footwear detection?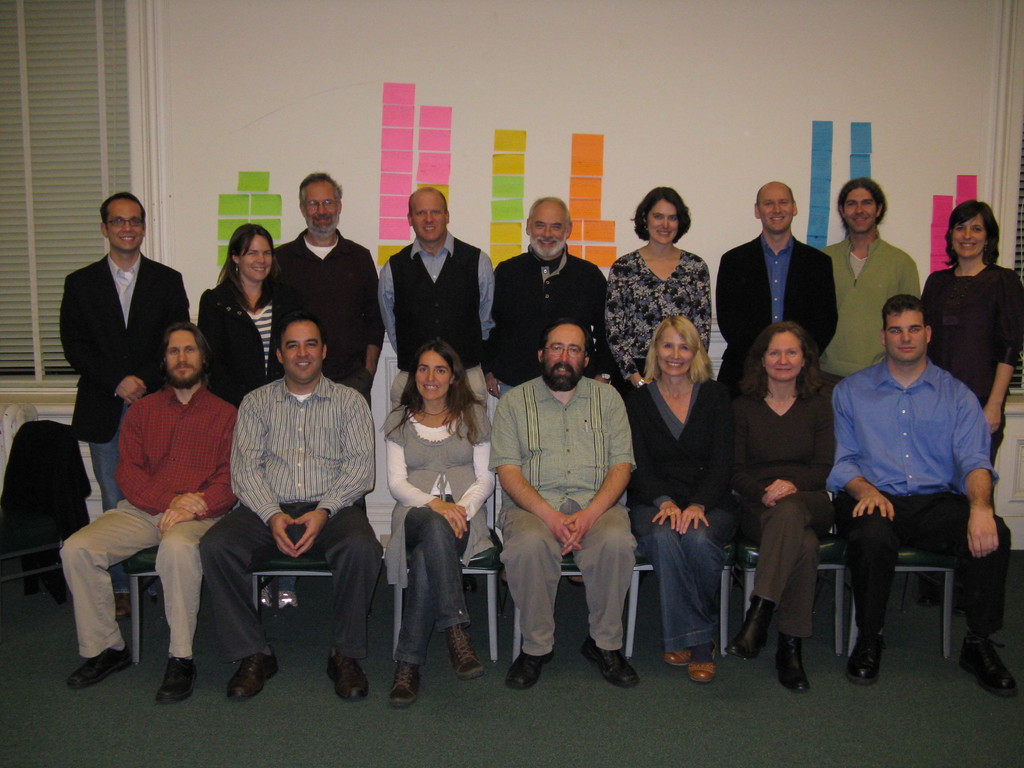
[460,574,477,595]
